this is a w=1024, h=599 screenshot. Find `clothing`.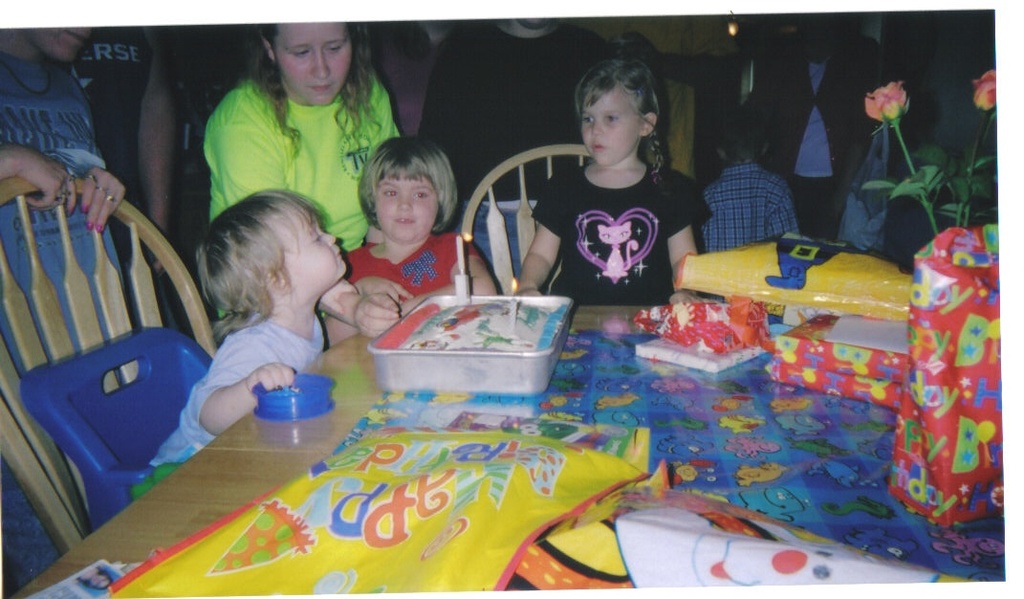
Bounding box: [735,34,880,238].
